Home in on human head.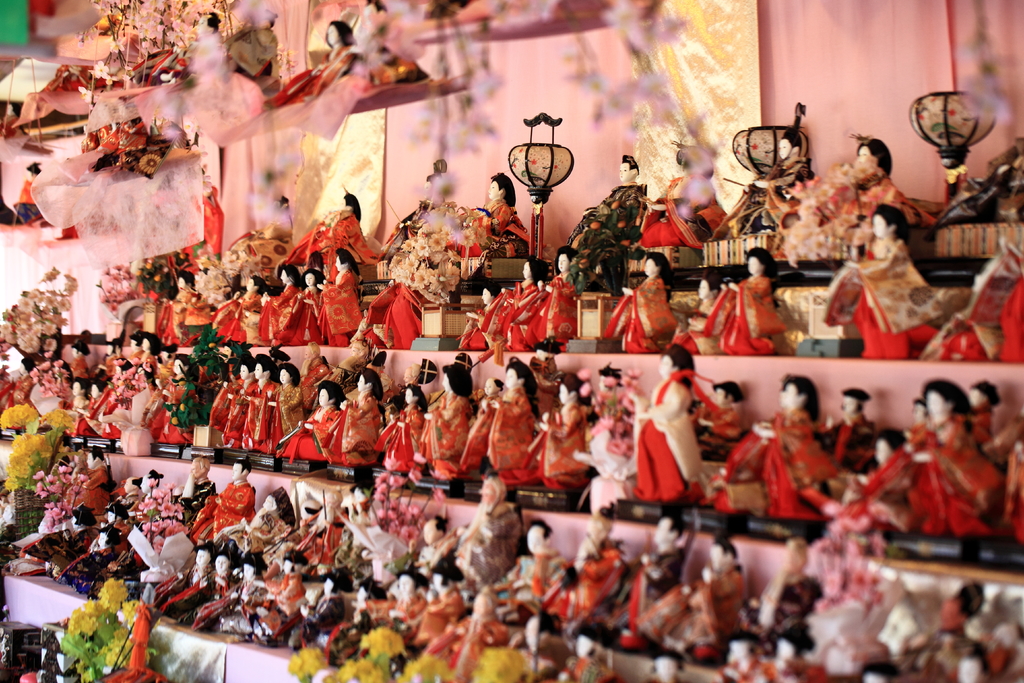
Homed in at <bbox>697, 276, 726, 302</bbox>.
